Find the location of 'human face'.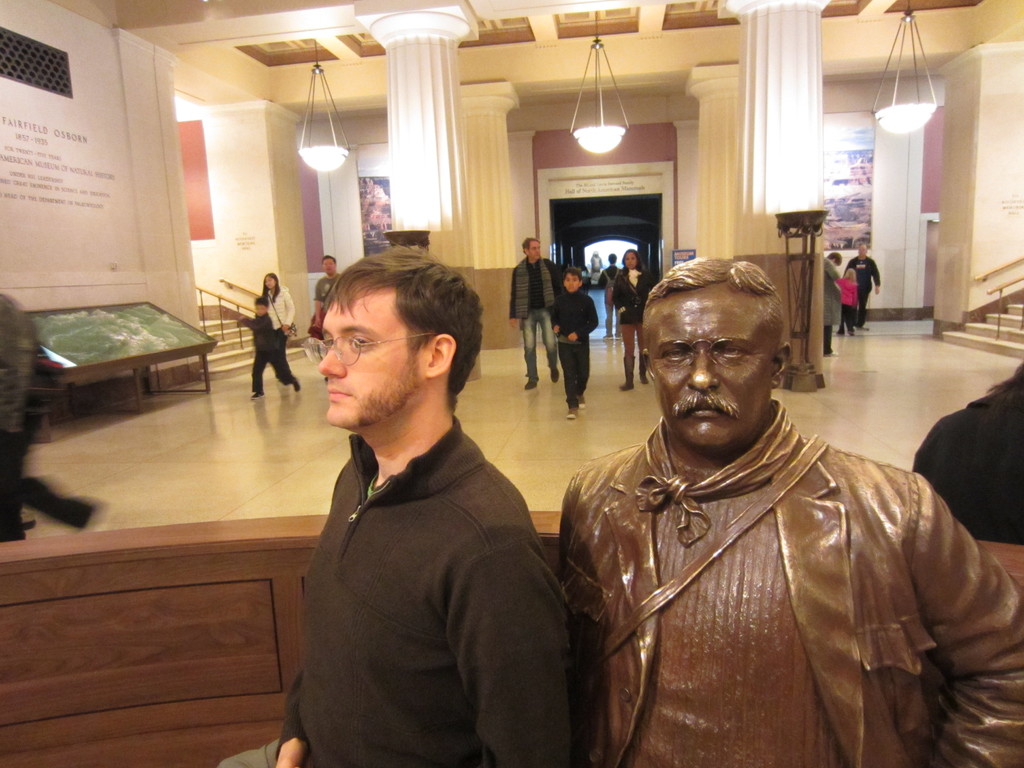
Location: 564/273/582/294.
